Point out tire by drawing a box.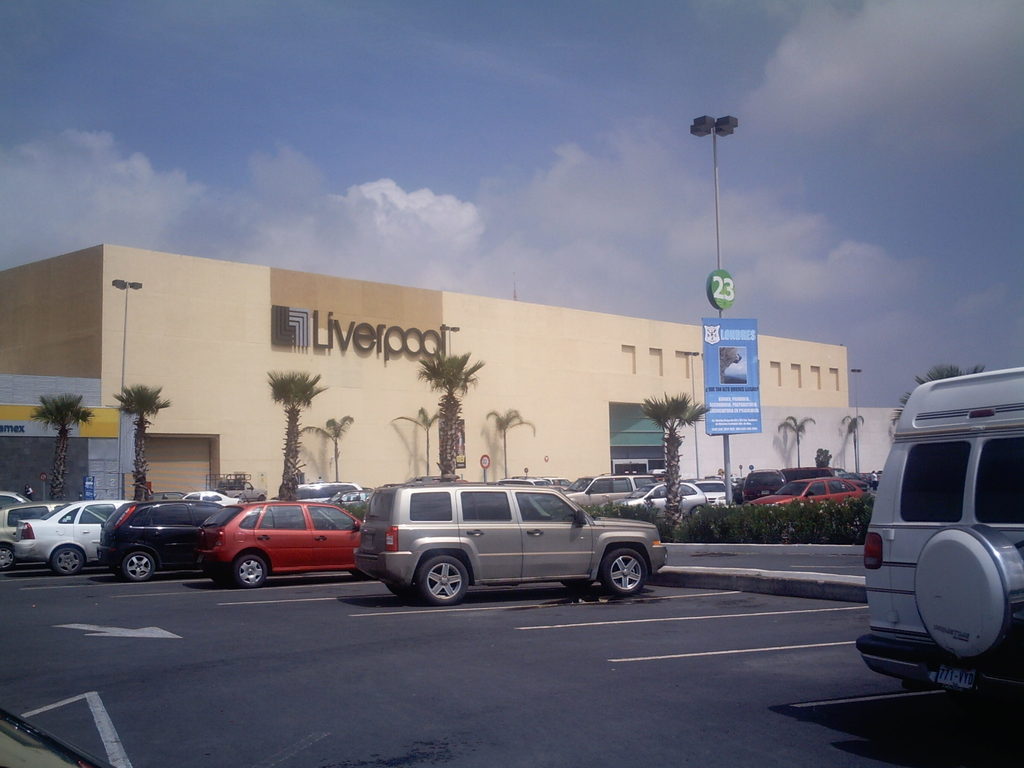
BBox(120, 548, 157, 582).
